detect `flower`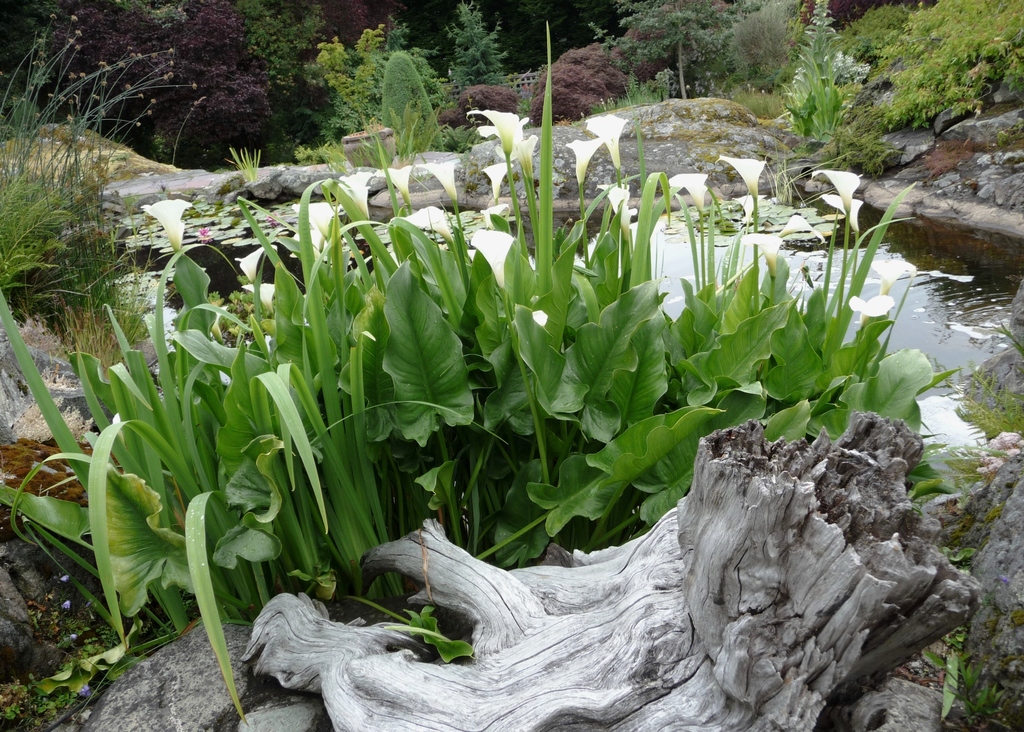
(left=470, top=226, right=509, bottom=289)
